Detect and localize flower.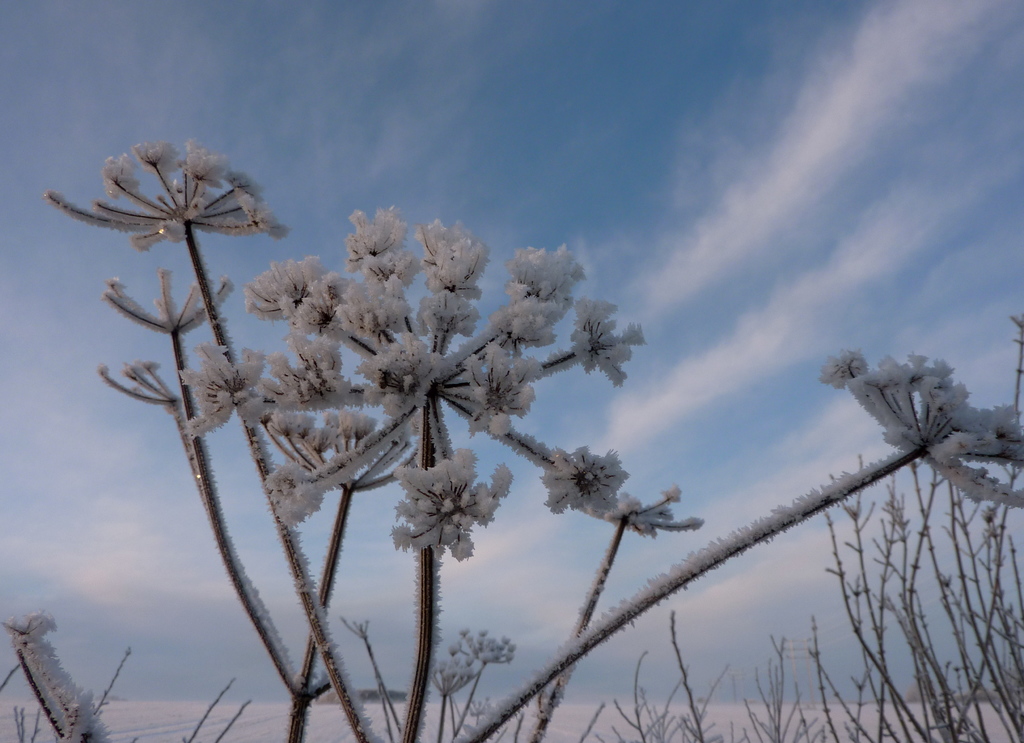
Localized at [396,465,491,566].
